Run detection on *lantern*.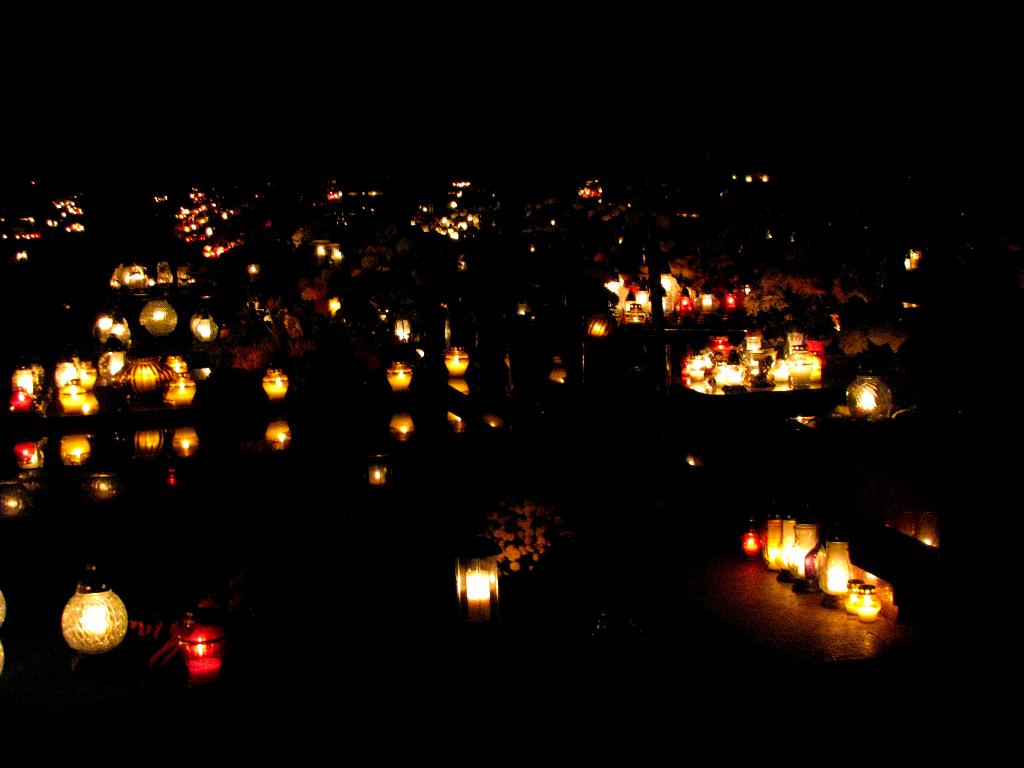
Result: (262,373,289,400).
